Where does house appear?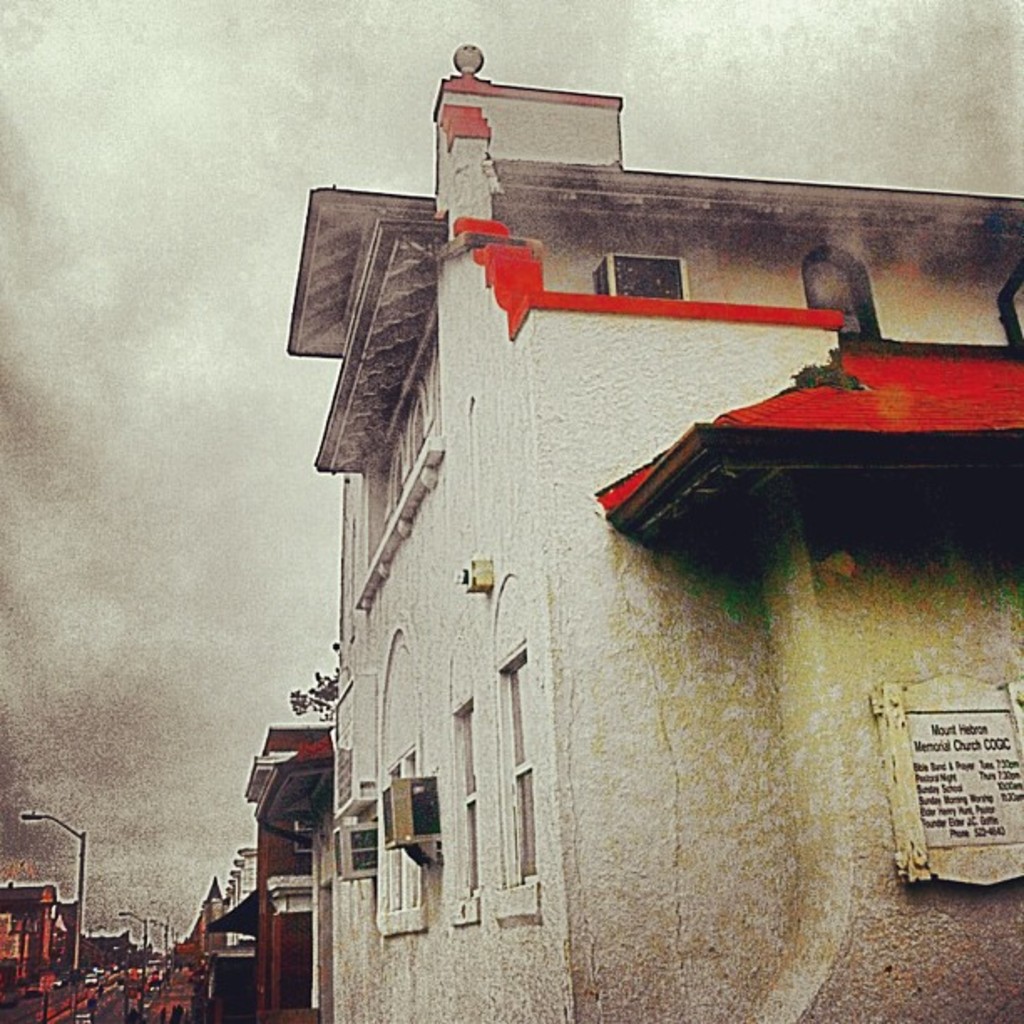
Appears at detection(0, 877, 69, 1017).
